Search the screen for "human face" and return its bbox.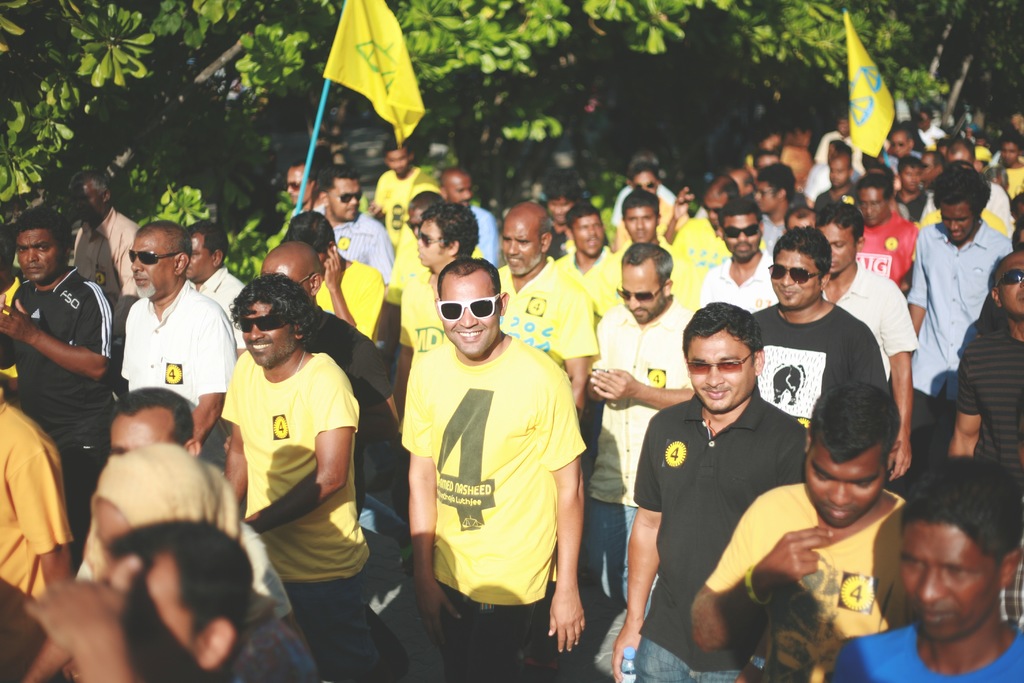
Found: [x1=439, y1=278, x2=499, y2=357].
